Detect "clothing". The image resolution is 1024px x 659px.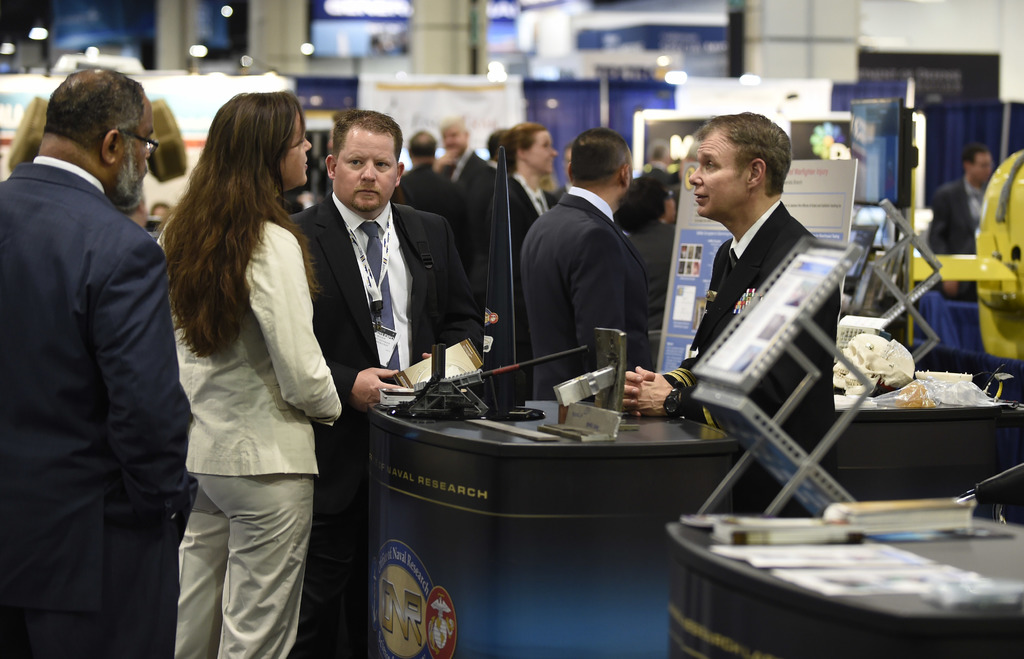
[left=614, top=222, right=679, bottom=330].
